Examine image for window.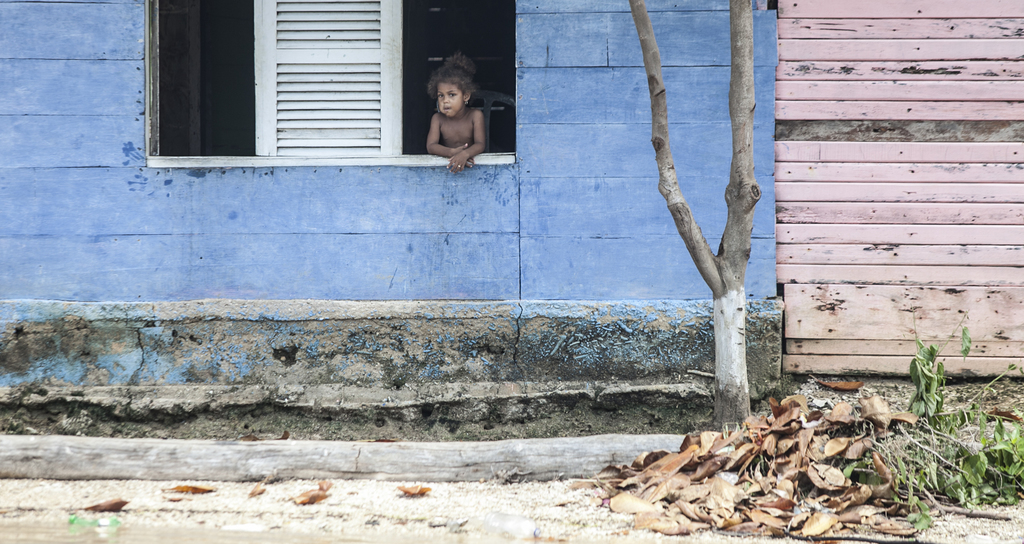
Examination result: (401,0,516,156).
